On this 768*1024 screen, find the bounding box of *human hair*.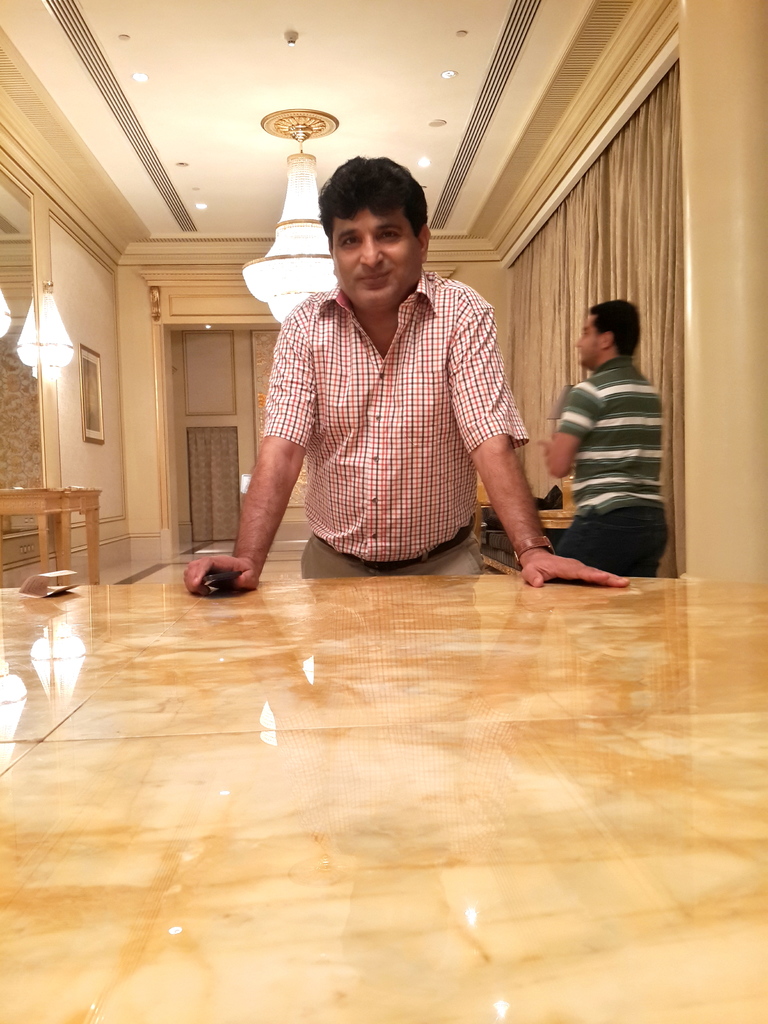
Bounding box: box=[588, 297, 639, 355].
